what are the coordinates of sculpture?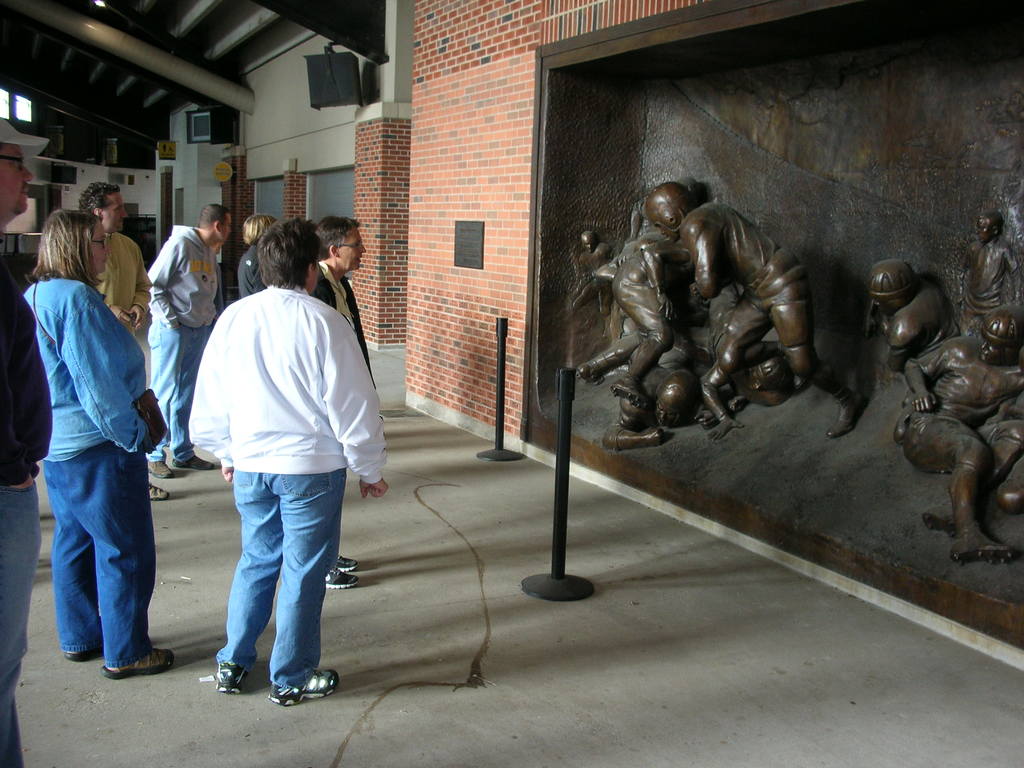
Rect(547, 196, 717, 446).
